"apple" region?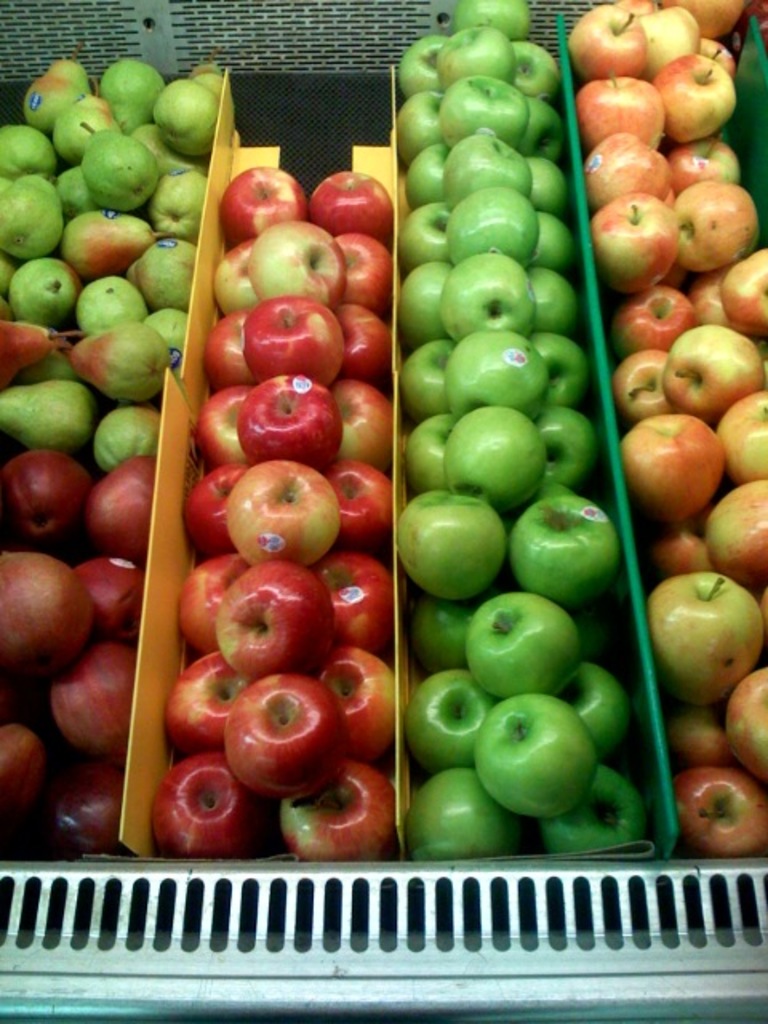
l=459, t=691, r=618, b=830
